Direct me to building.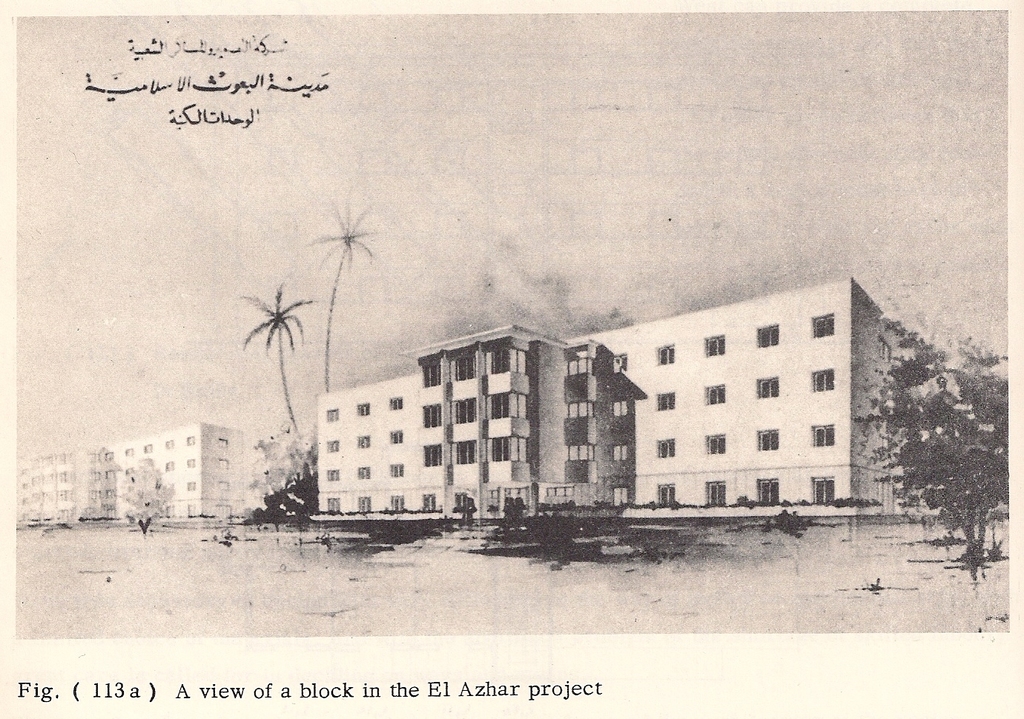
Direction: l=400, t=319, r=647, b=537.
